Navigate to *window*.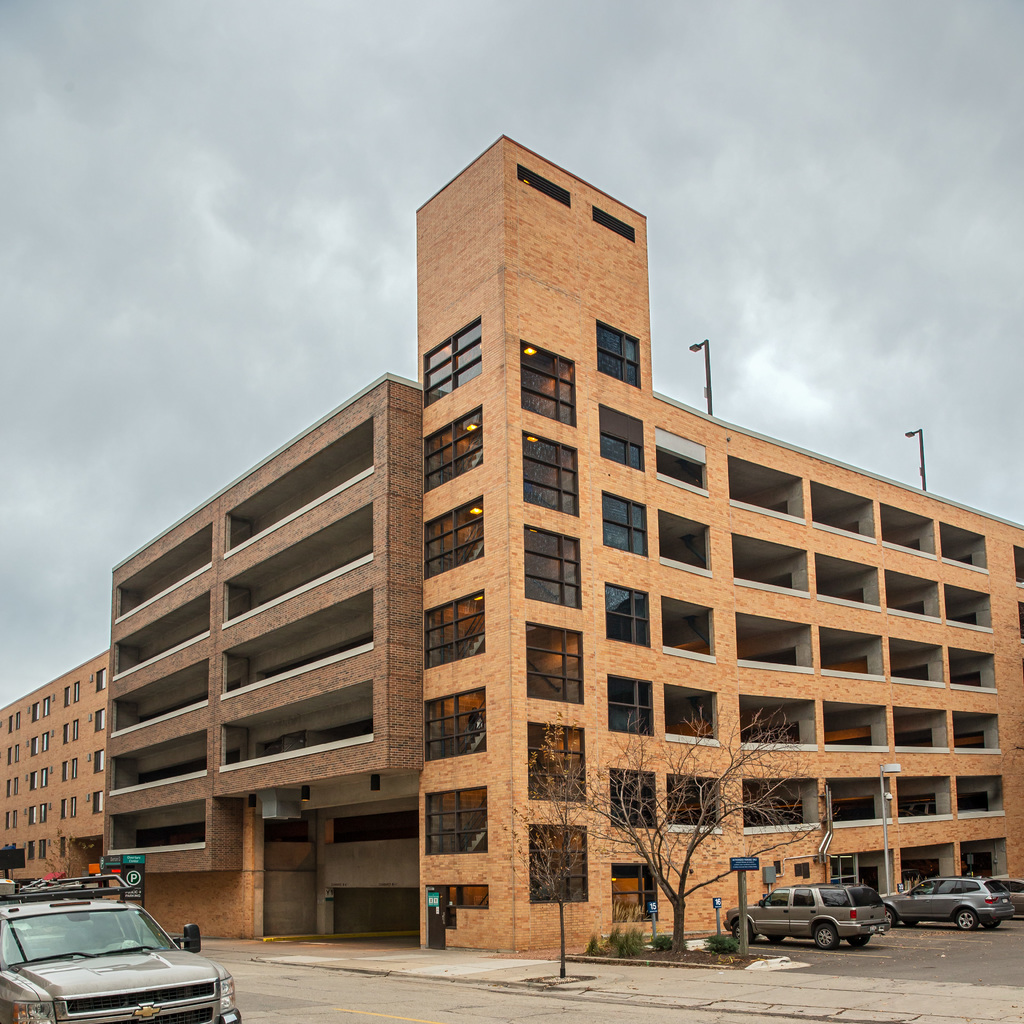
Navigation target: <bbox>72, 722, 79, 739</bbox>.
